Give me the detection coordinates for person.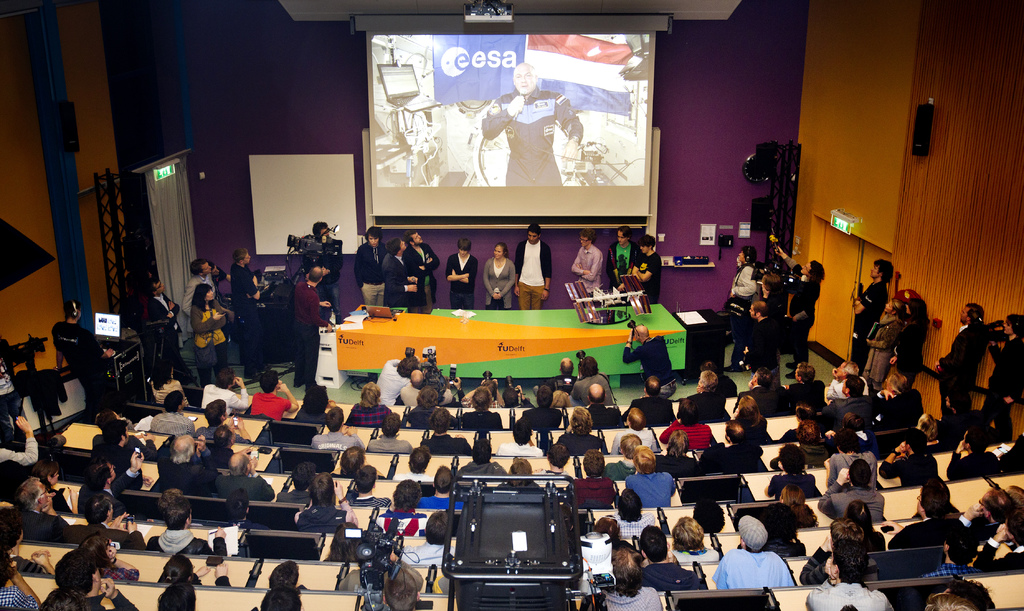
{"left": 814, "top": 453, "right": 890, "bottom": 520}.
